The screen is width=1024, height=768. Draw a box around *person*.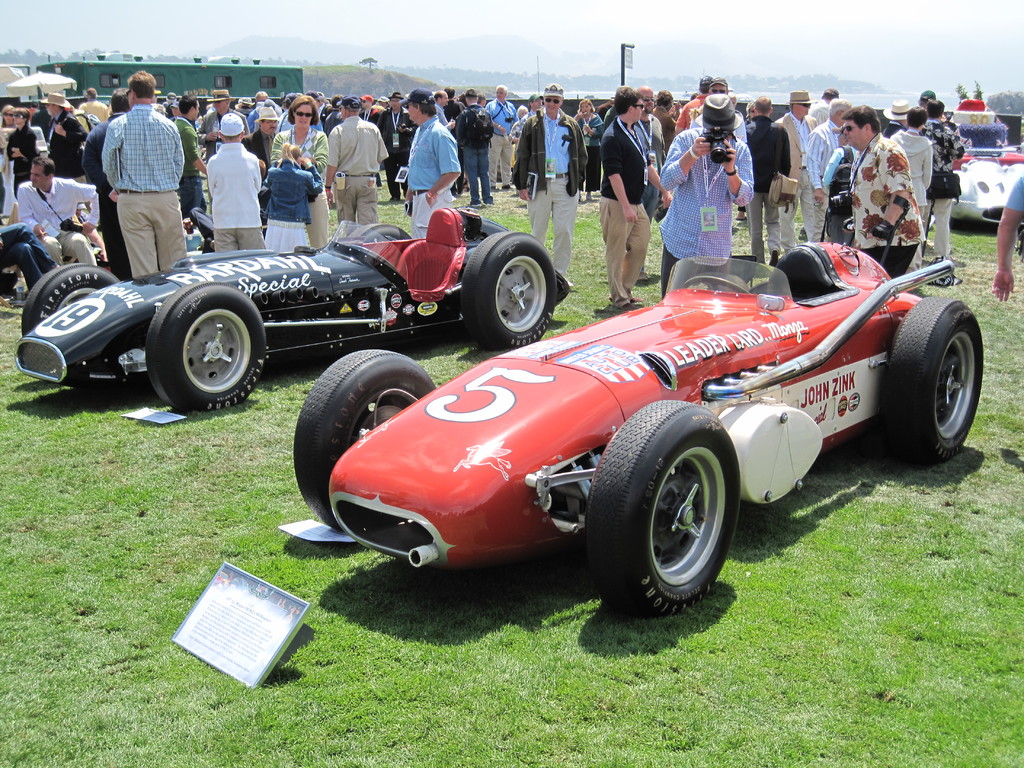
(x1=320, y1=97, x2=351, y2=137).
